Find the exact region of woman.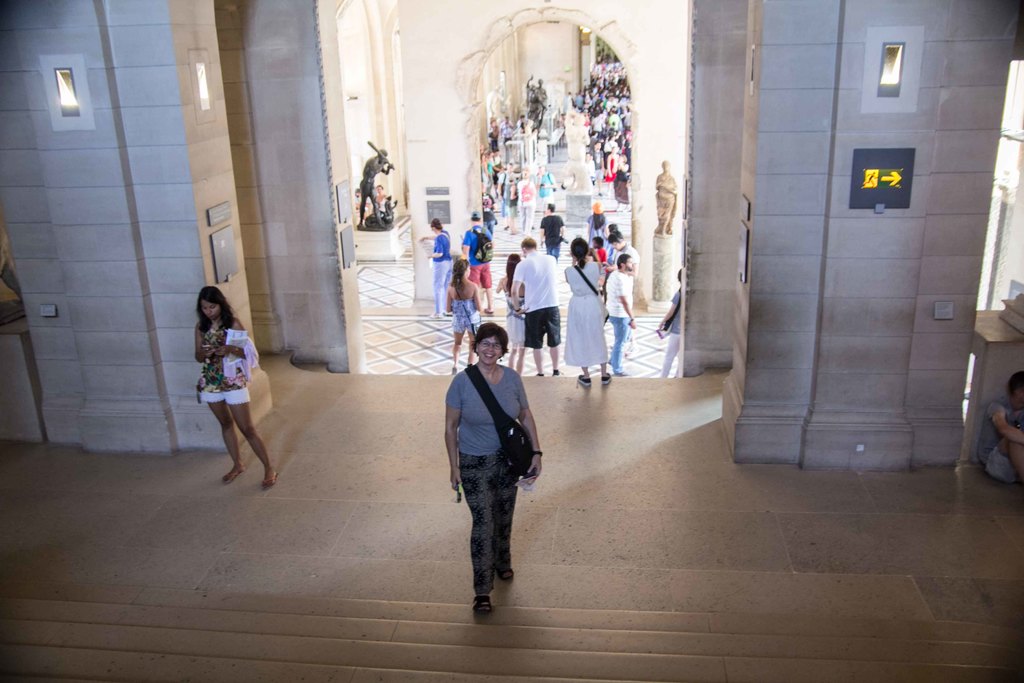
Exact region: [563, 233, 616, 391].
